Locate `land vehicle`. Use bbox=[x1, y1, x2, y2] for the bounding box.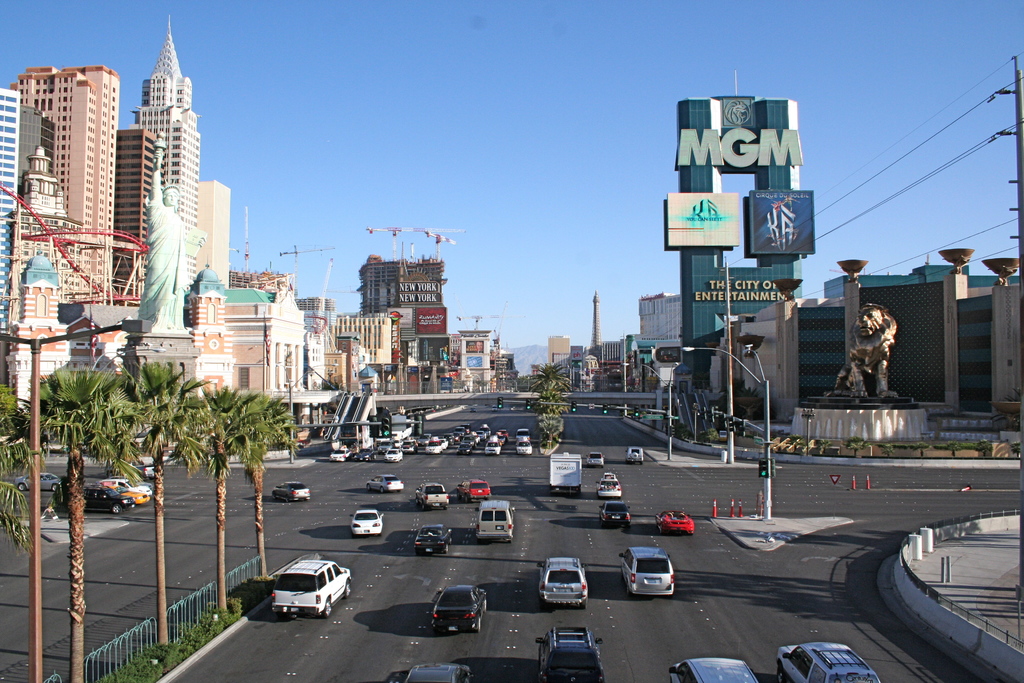
bbox=[458, 481, 492, 503].
